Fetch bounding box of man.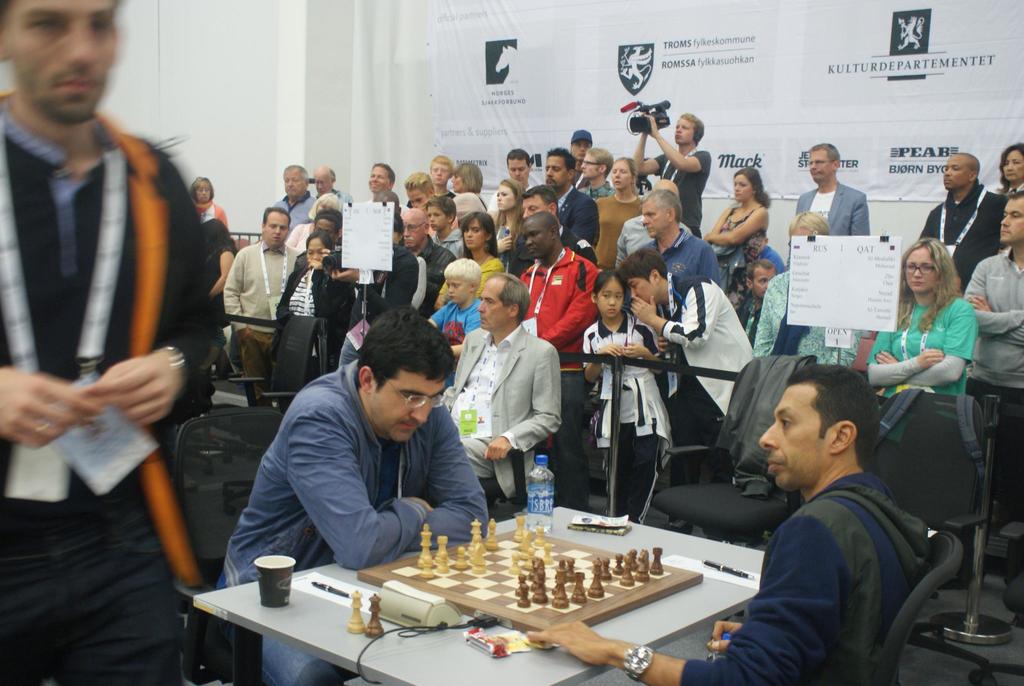
Bbox: x1=735, y1=259, x2=777, y2=338.
